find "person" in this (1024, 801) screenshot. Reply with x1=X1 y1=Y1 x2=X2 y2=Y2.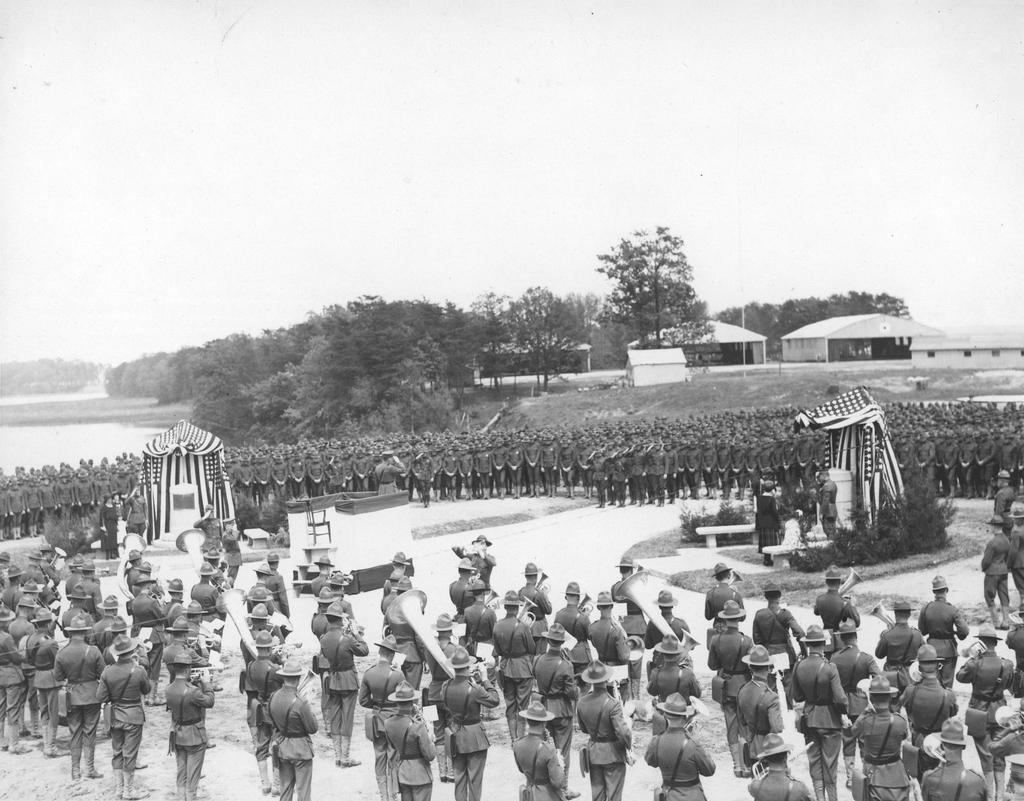
x1=727 y1=645 x2=782 y2=779.
